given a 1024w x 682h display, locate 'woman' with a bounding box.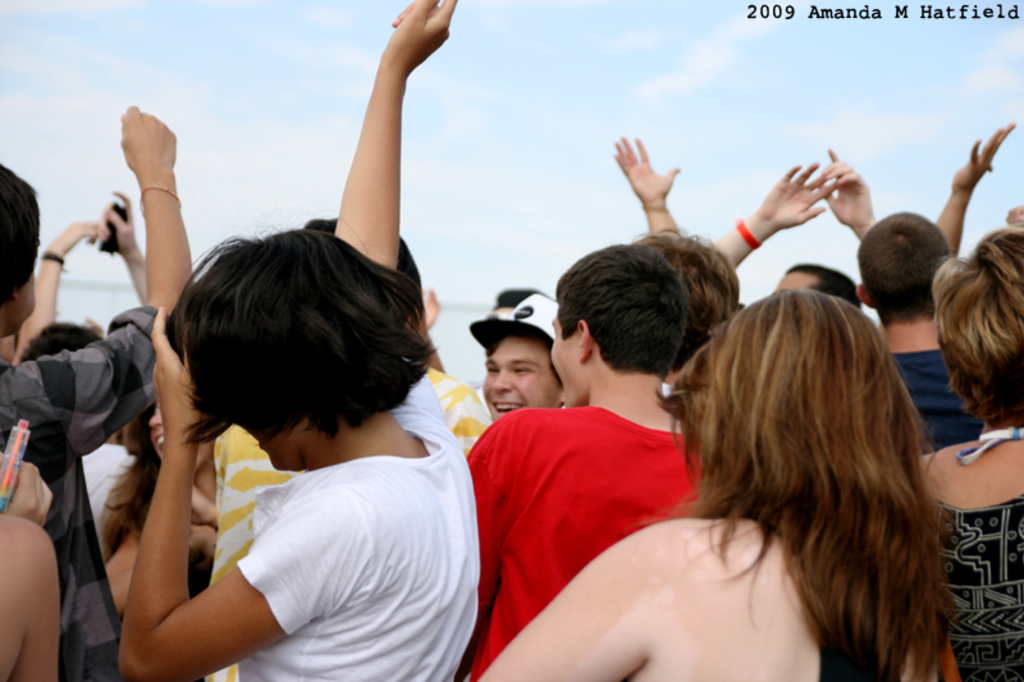
Located: [x1=896, y1=232, x2=1023, y2=681].
